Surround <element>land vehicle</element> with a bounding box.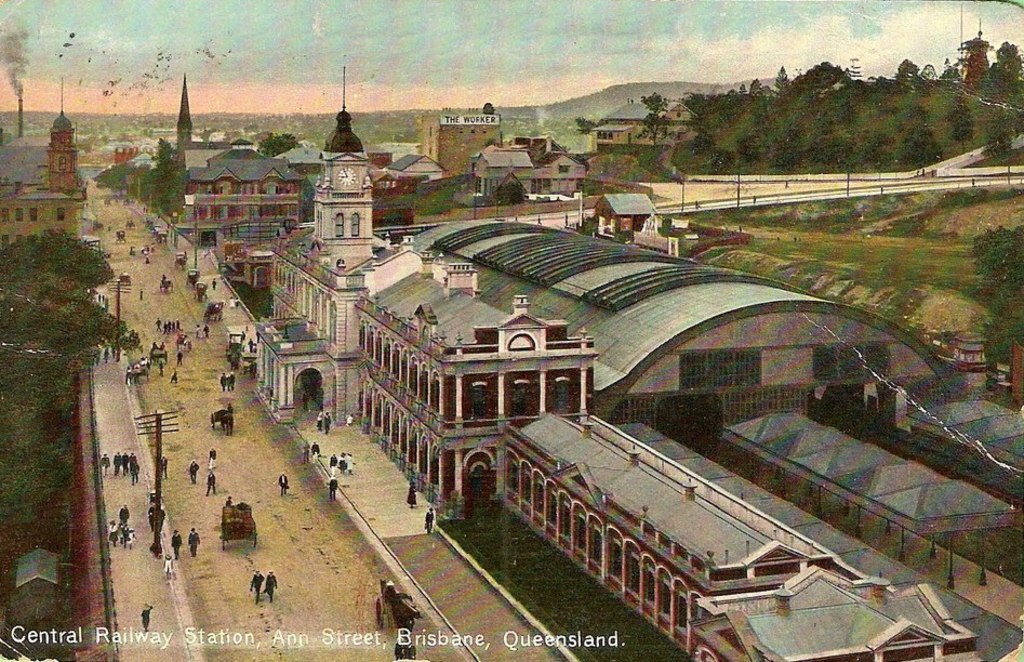
[201,297,227,323].
